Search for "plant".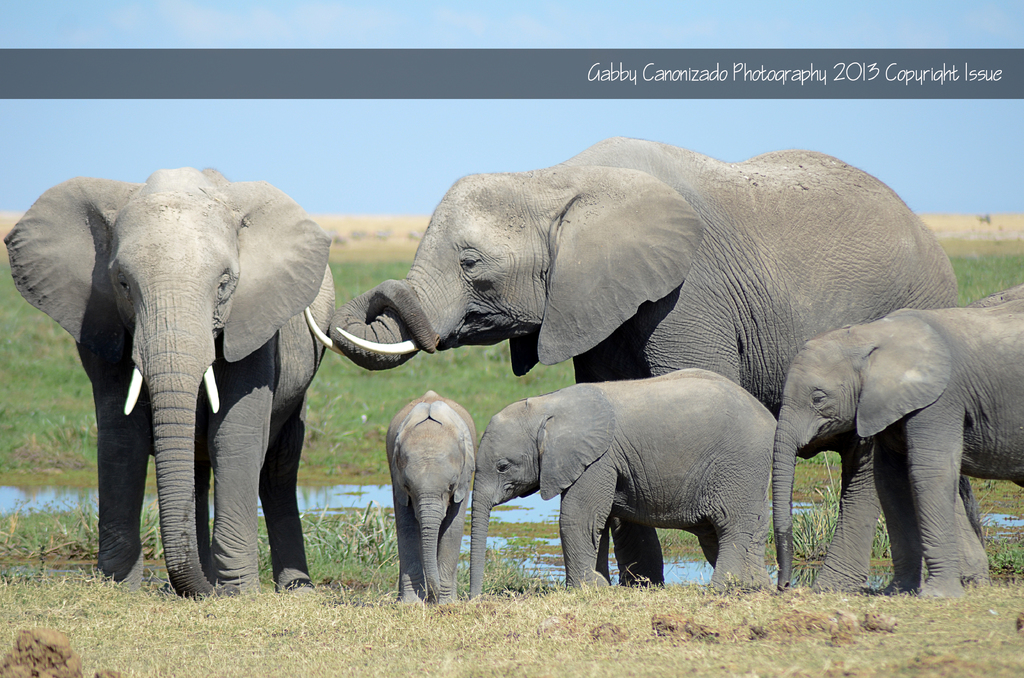
Found at pyautogui.locateOnScreen(990, 538, 1023, 581).
